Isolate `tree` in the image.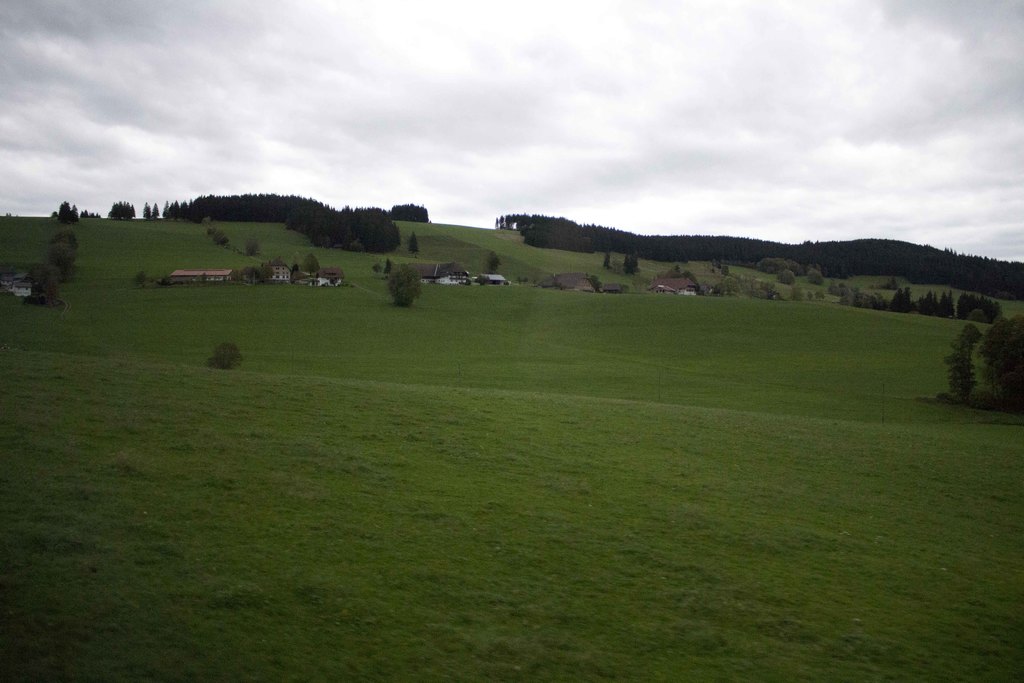
Isolated region: [x1=487, y1=251, x2=502, y2=277].
